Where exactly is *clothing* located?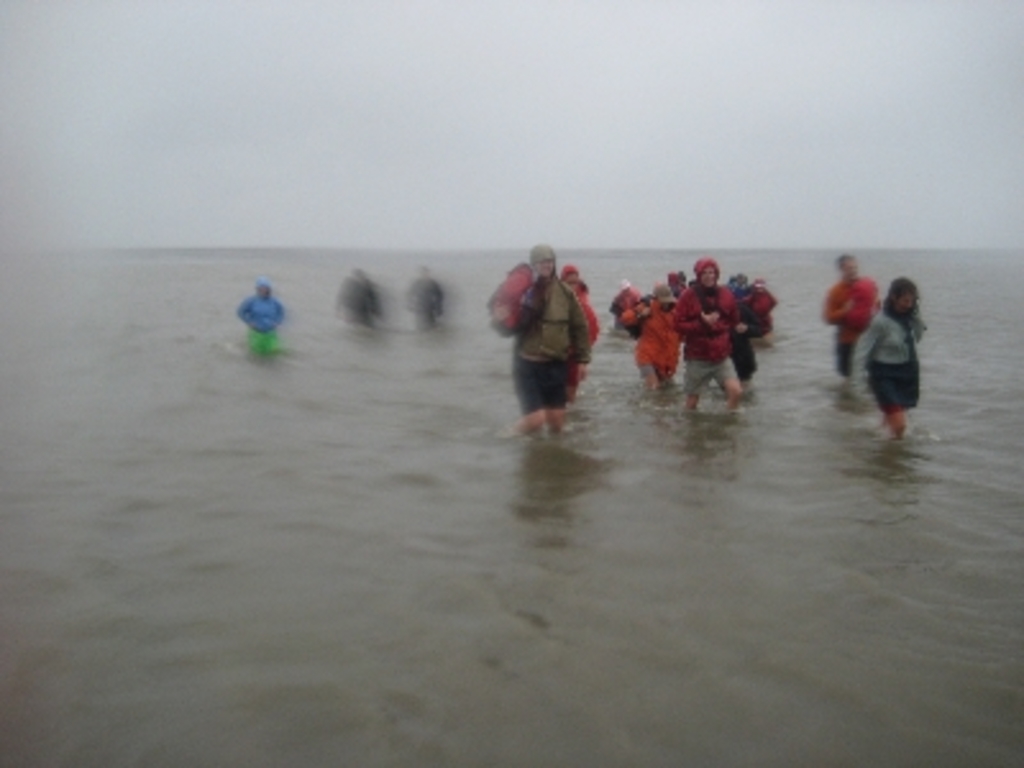
Its bounding box is rect(407, 266, 445, 338).
